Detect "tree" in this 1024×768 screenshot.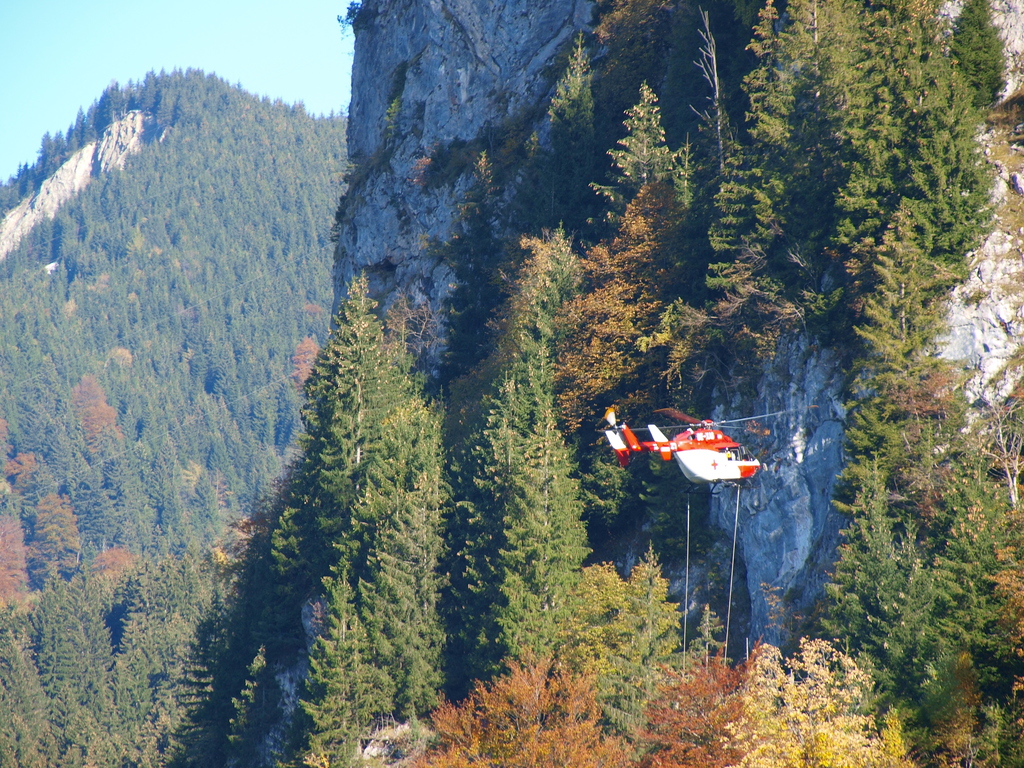
Detection: x1=685 y1=4 x2=733 y2=177.
